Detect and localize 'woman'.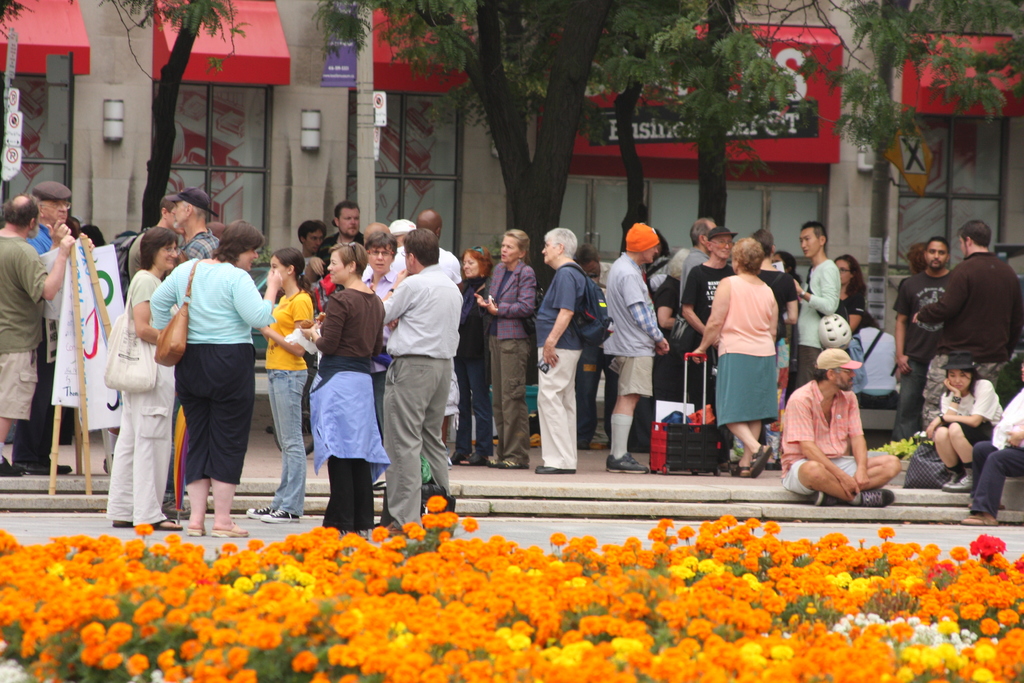
Localized at 825:256:867:398.
